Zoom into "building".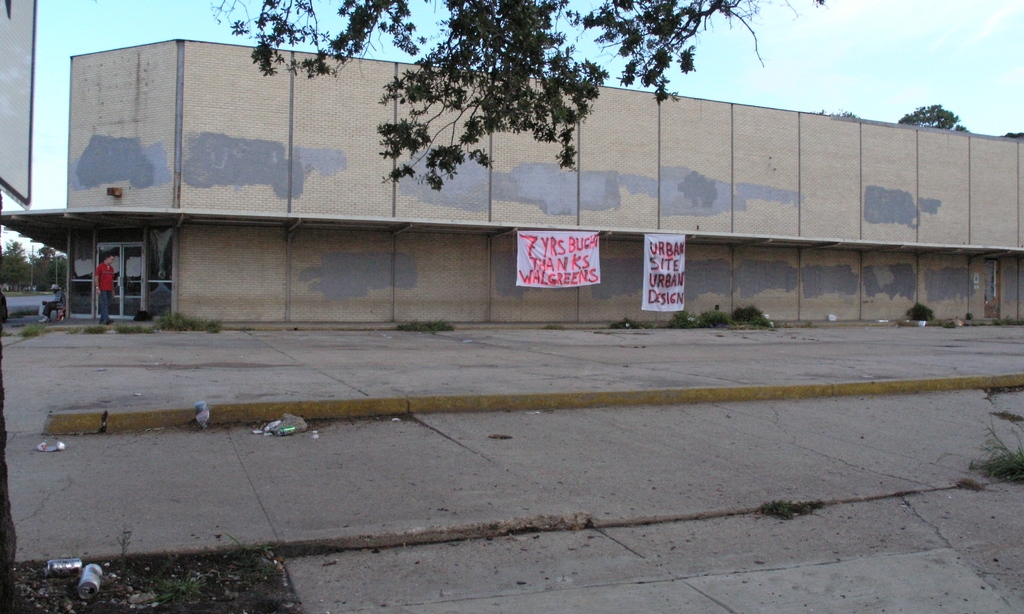
Zoom target: x1=0 y1=38 x2=1023 y2=327.
